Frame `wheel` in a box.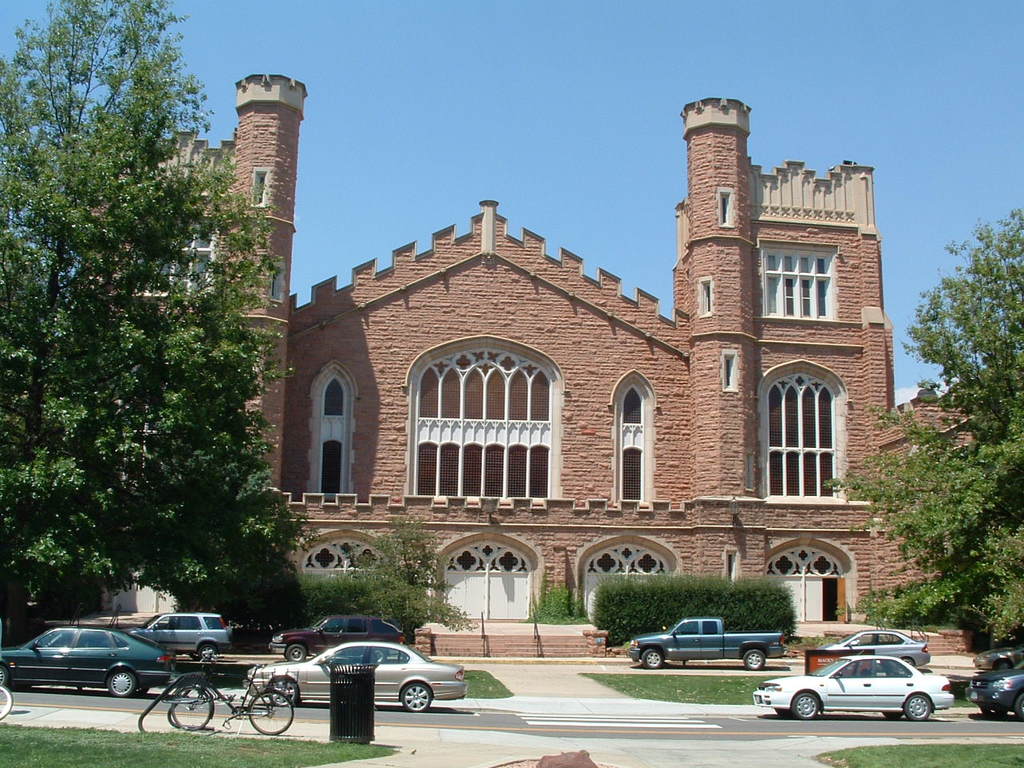
bbox=(130, 684, 150, 698).
